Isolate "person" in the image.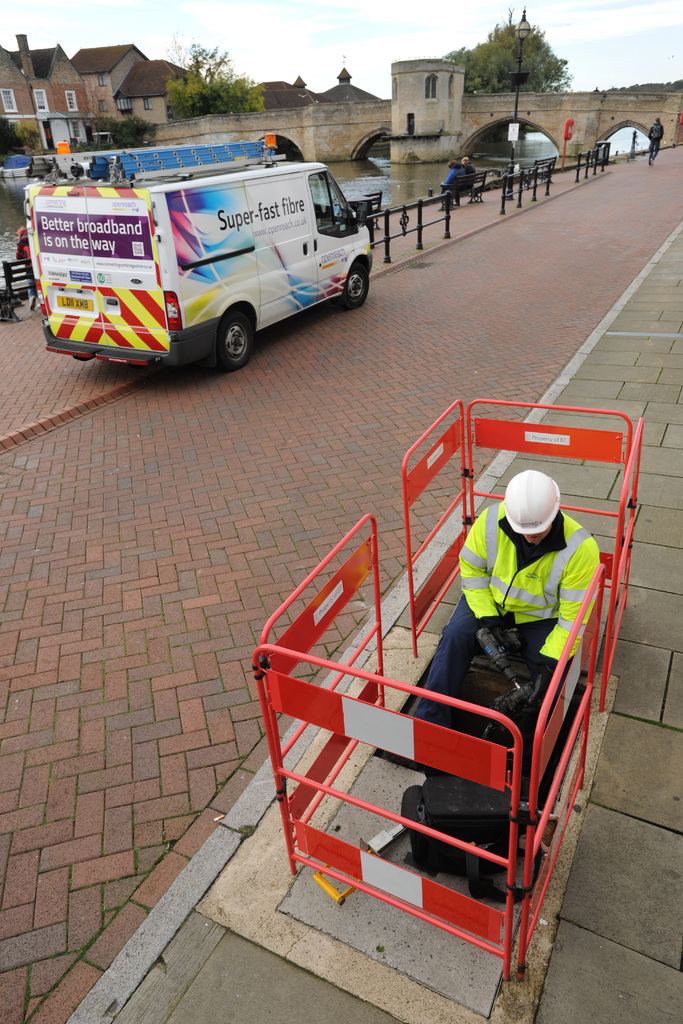
Isolated region: (left=644, top=111, right=665, bottom=165).
